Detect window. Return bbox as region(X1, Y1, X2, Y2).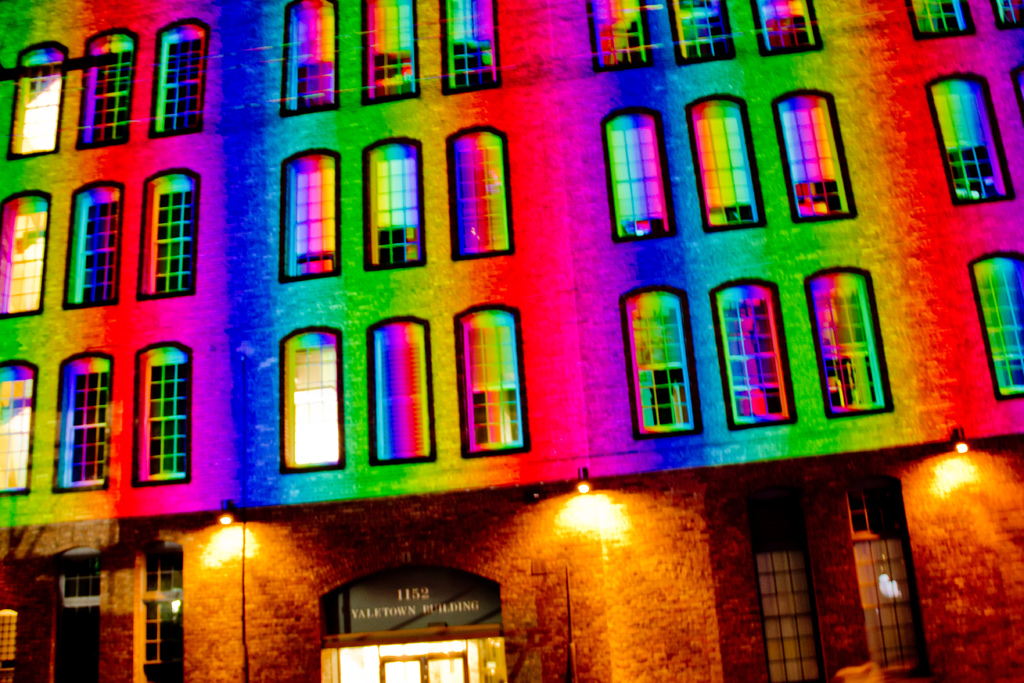
region(51, 553, 100, 682).
